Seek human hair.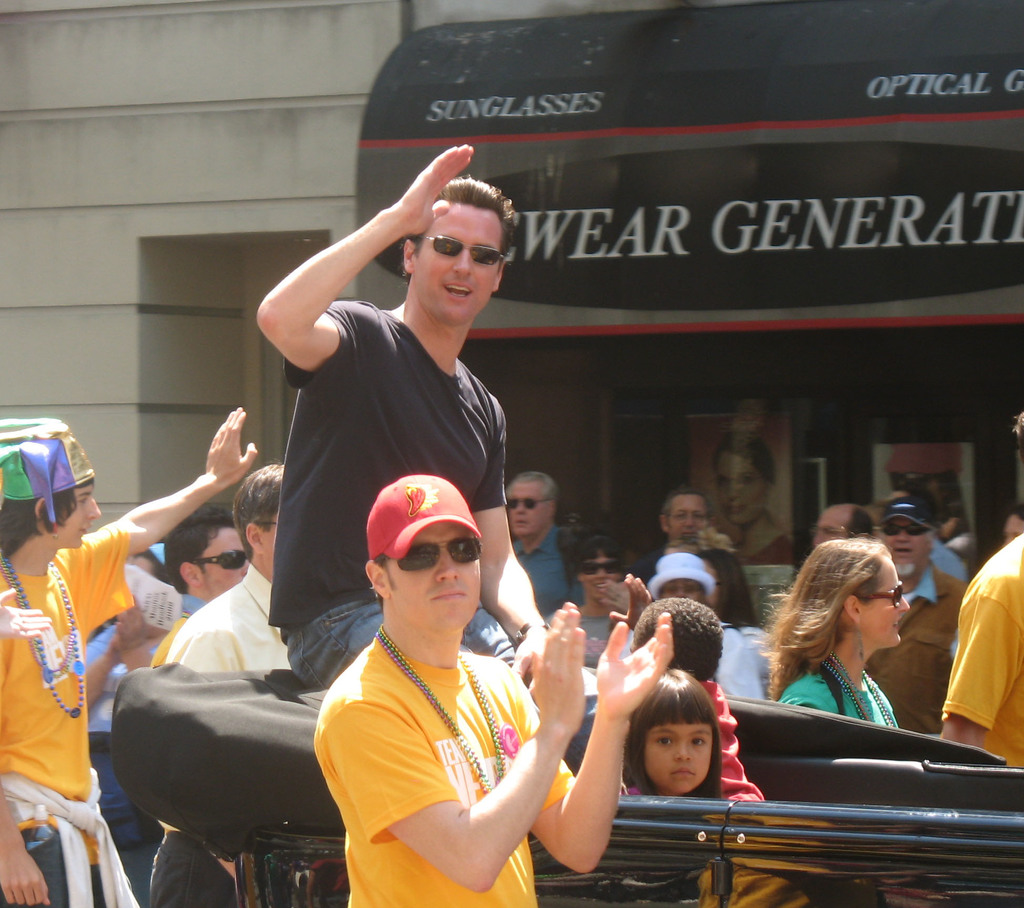
bbox=[747, 523, 892, 702].
